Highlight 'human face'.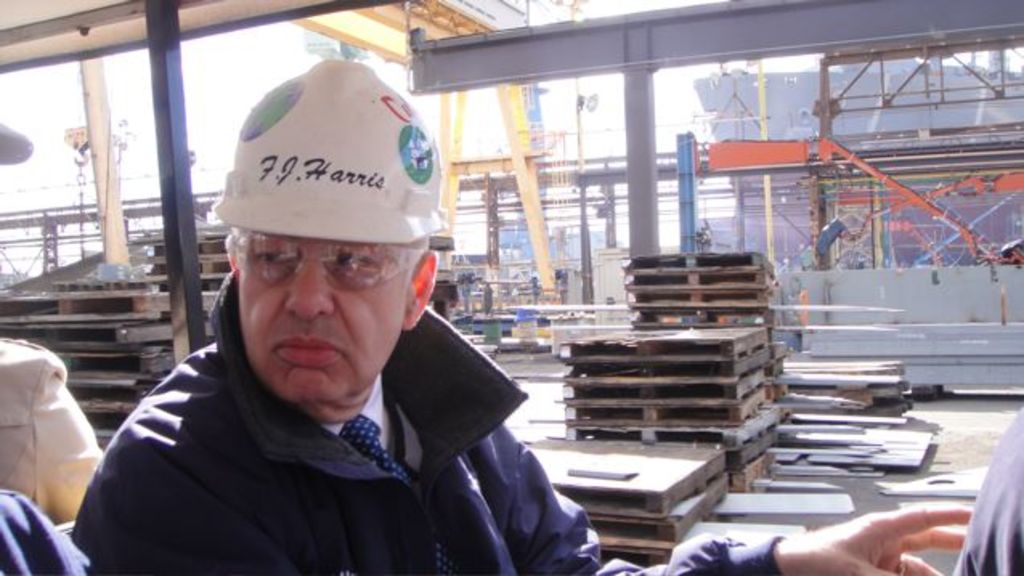
Highlighted region: bbox(238, 231, 421, 403).
